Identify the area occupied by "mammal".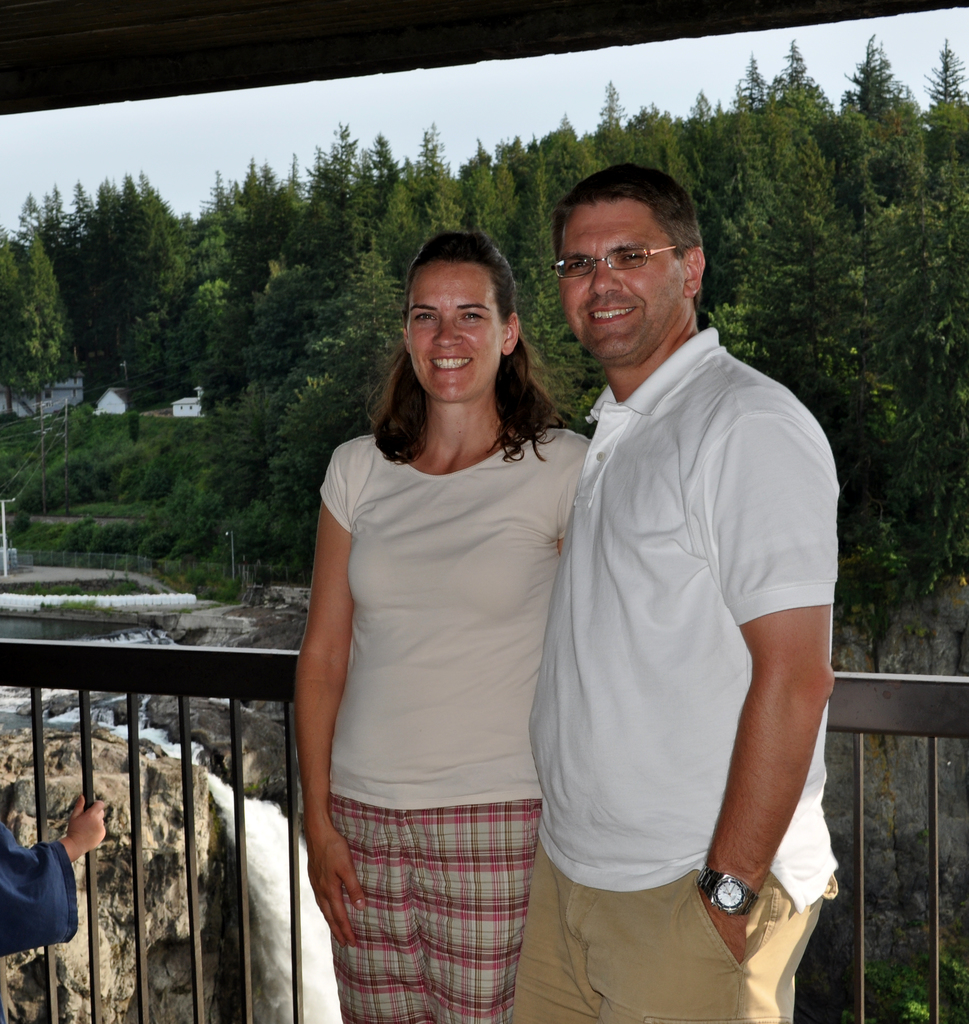
Area: 498,161,839,1023.
